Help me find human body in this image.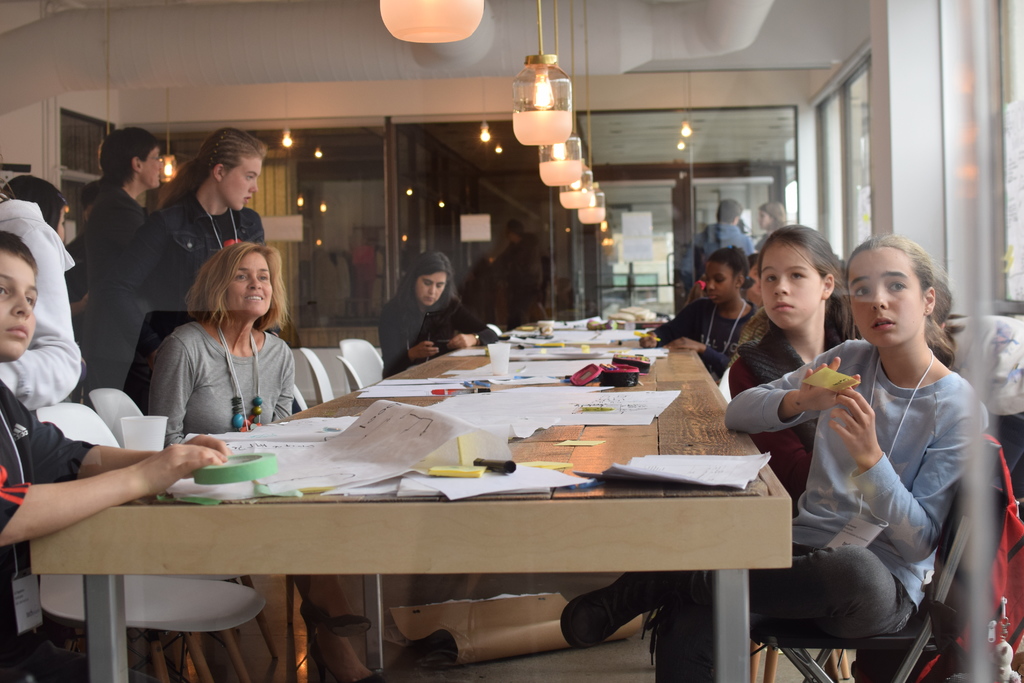
Found it: 0, 197, 76, 414.
